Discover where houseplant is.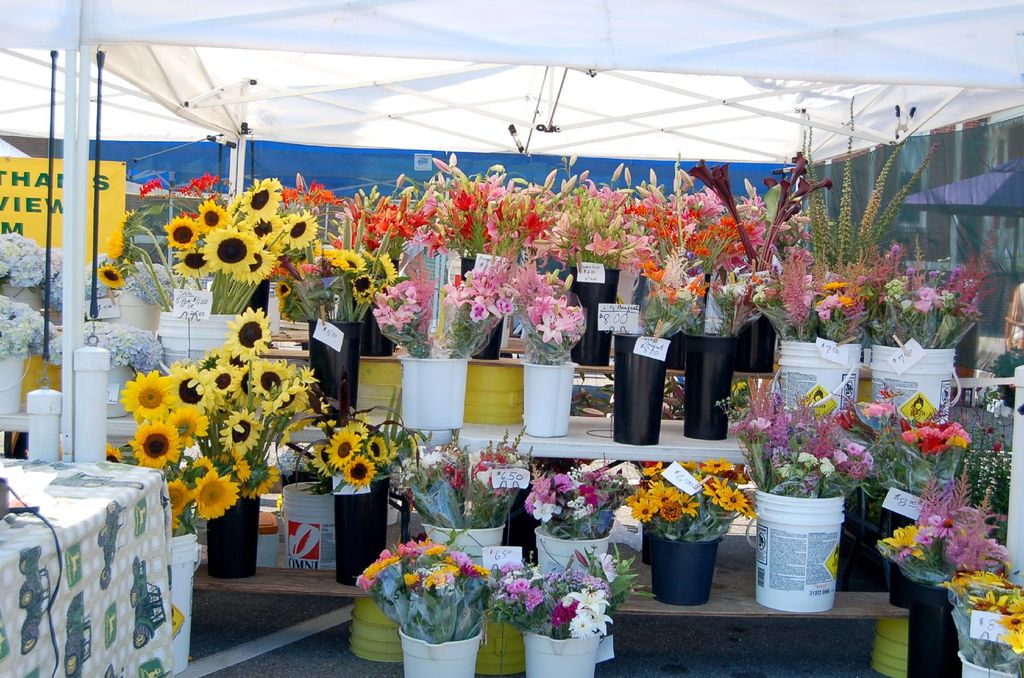
Discovered at 597, 158, 681, 450.
